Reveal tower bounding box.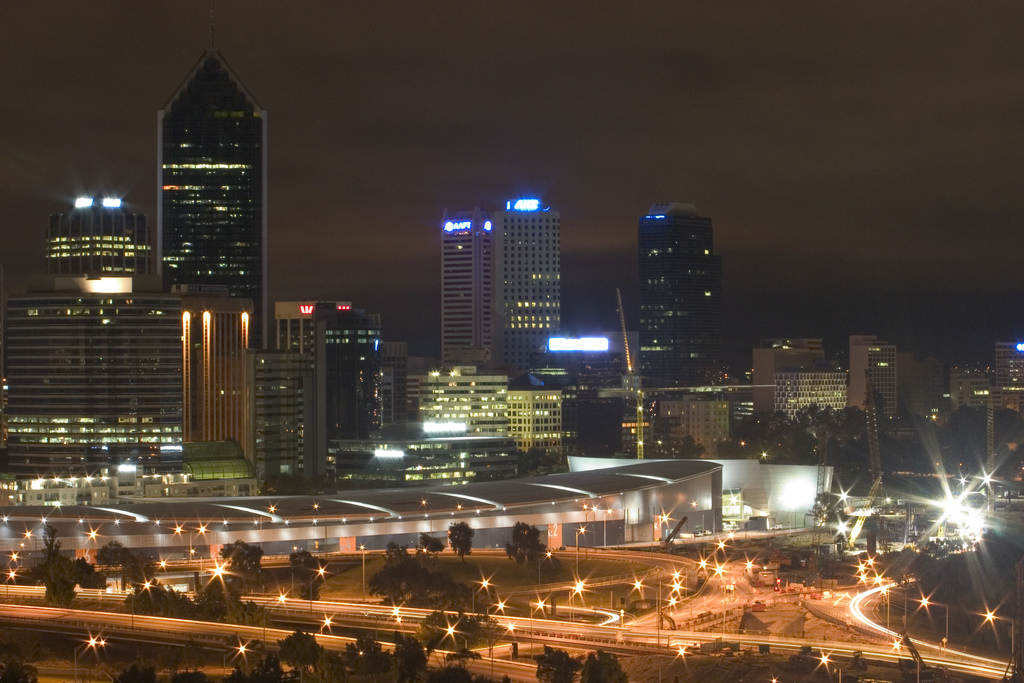
Revealed: (440, 208, 493, 361).
